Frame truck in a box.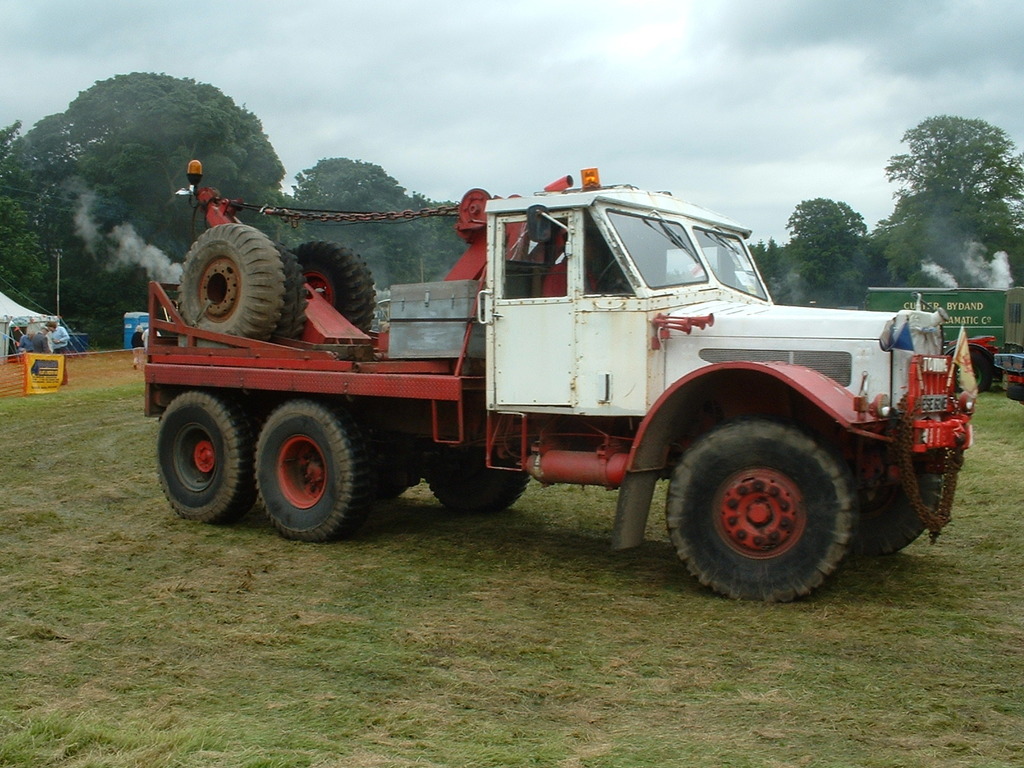
125:173:1023:588.
